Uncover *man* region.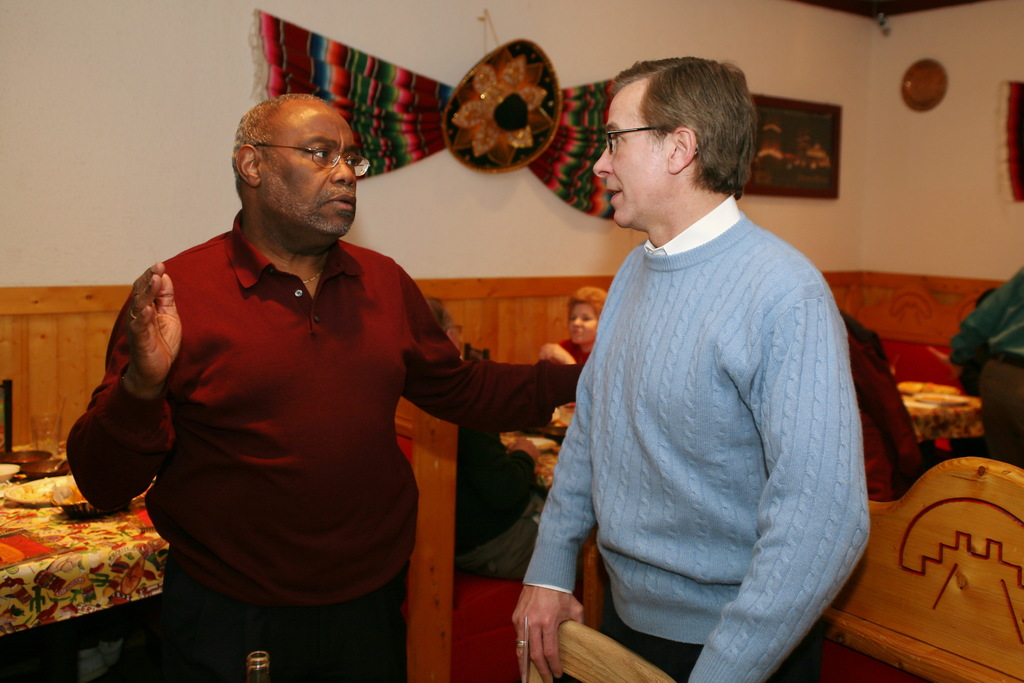
Uncovered: {"x1": 514, "y1": 37, "x2": 867, "y2": 671}.
